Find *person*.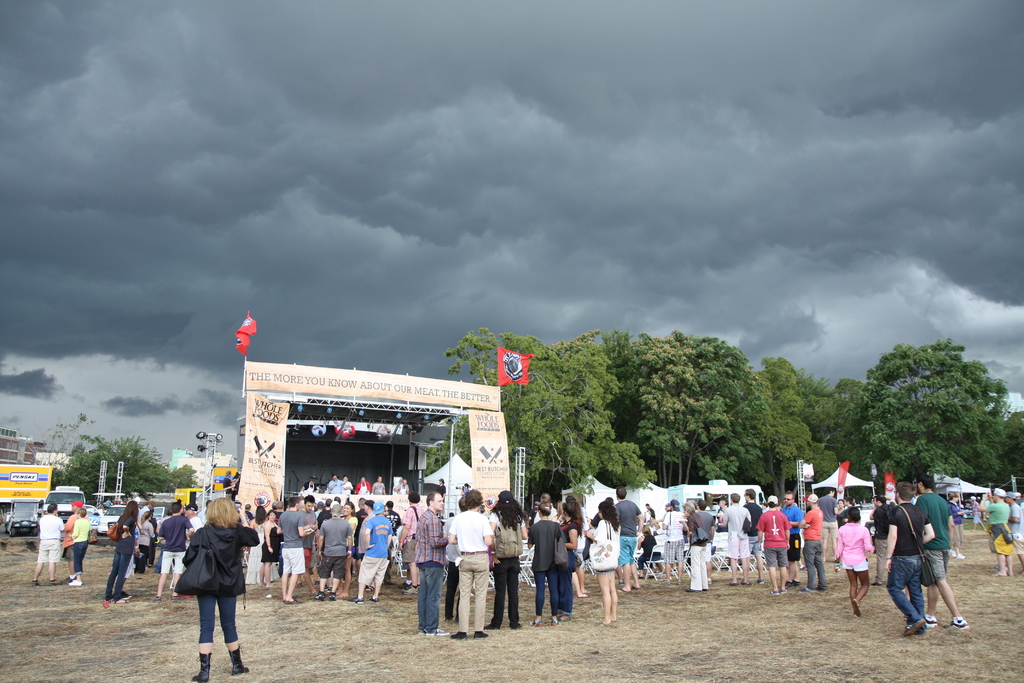
locate(353, 502, 373, 547).
